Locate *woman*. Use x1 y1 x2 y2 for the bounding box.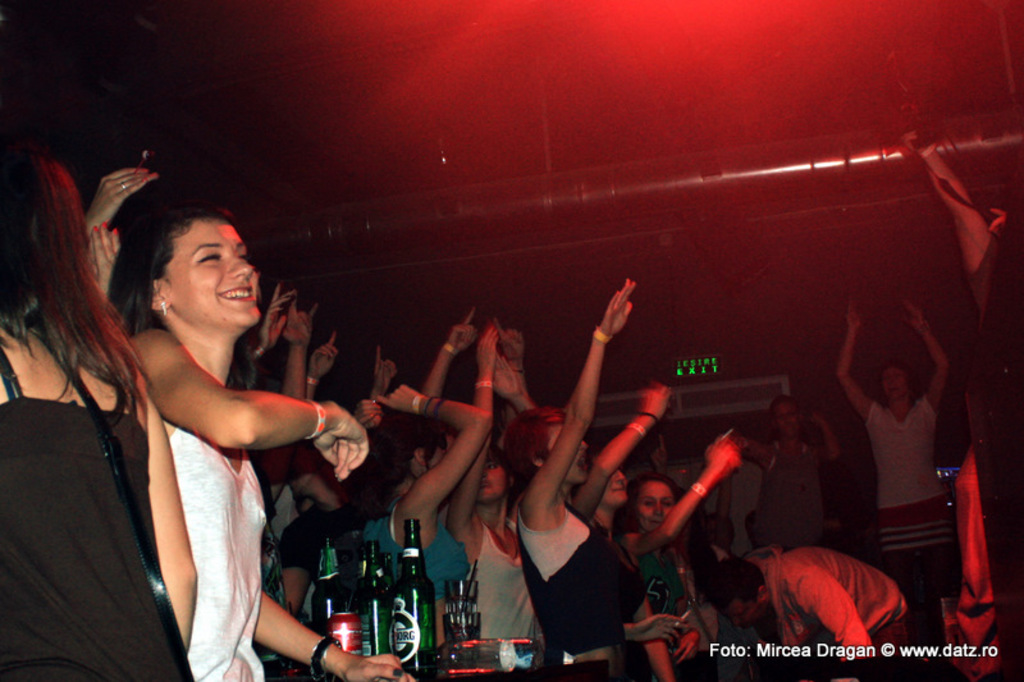
0 151 201 681.
